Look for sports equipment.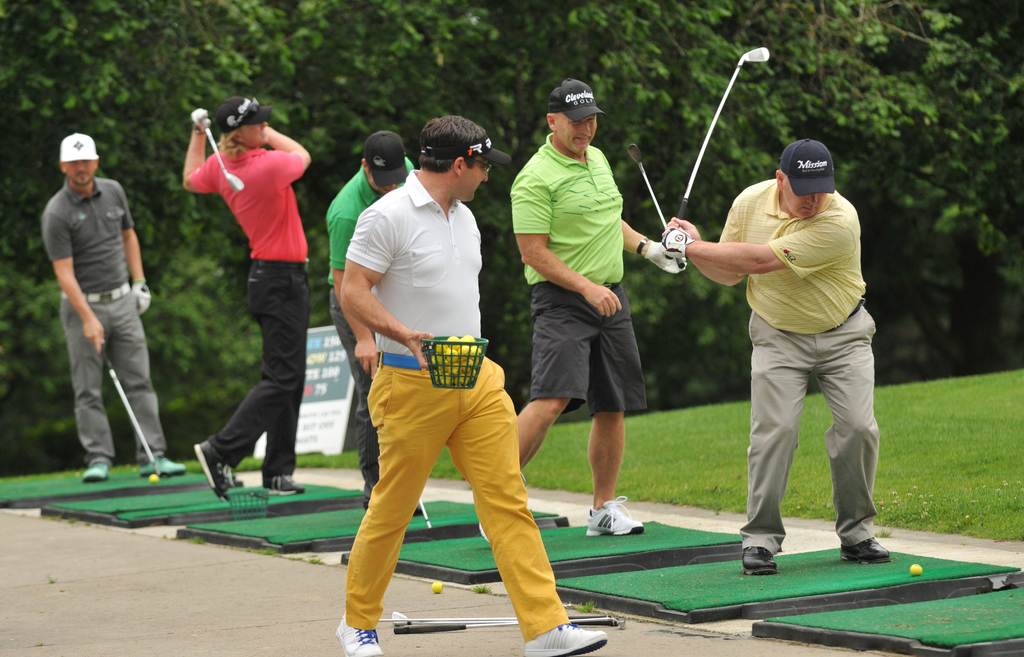
Found: region(204, 113, 244, 192).
